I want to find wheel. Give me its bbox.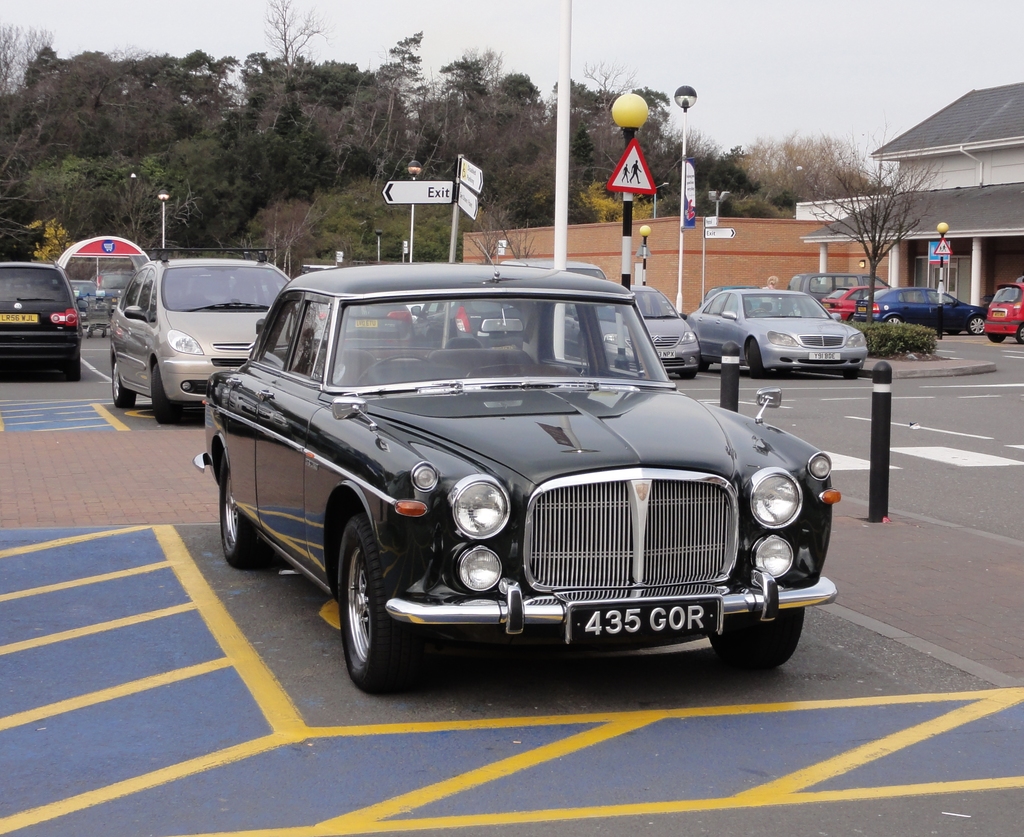
<region>707, 603, 808, 674</region>.
